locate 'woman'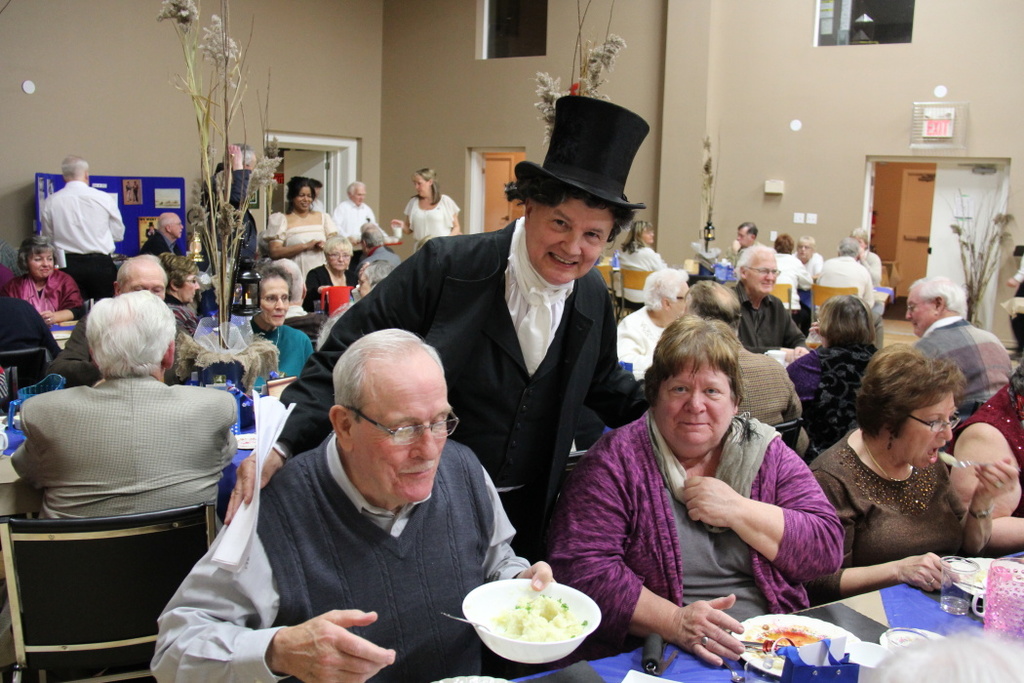
l=552, t=312, r=850, b=671
